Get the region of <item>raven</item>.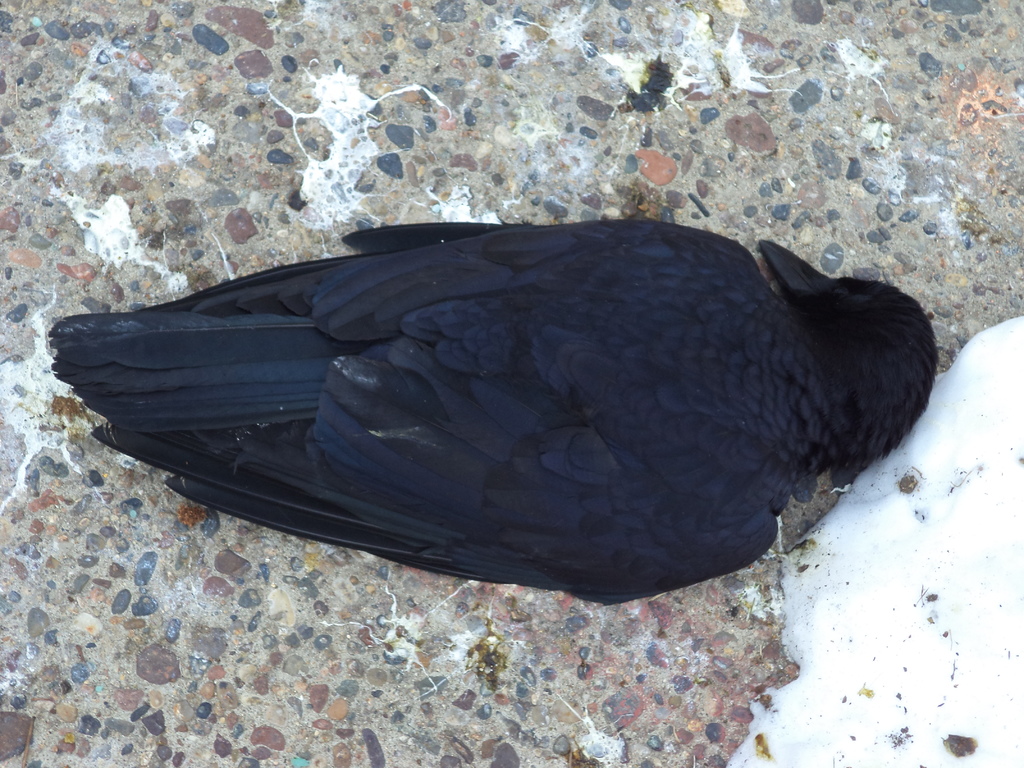
box=[51, 218, 940, 608].
